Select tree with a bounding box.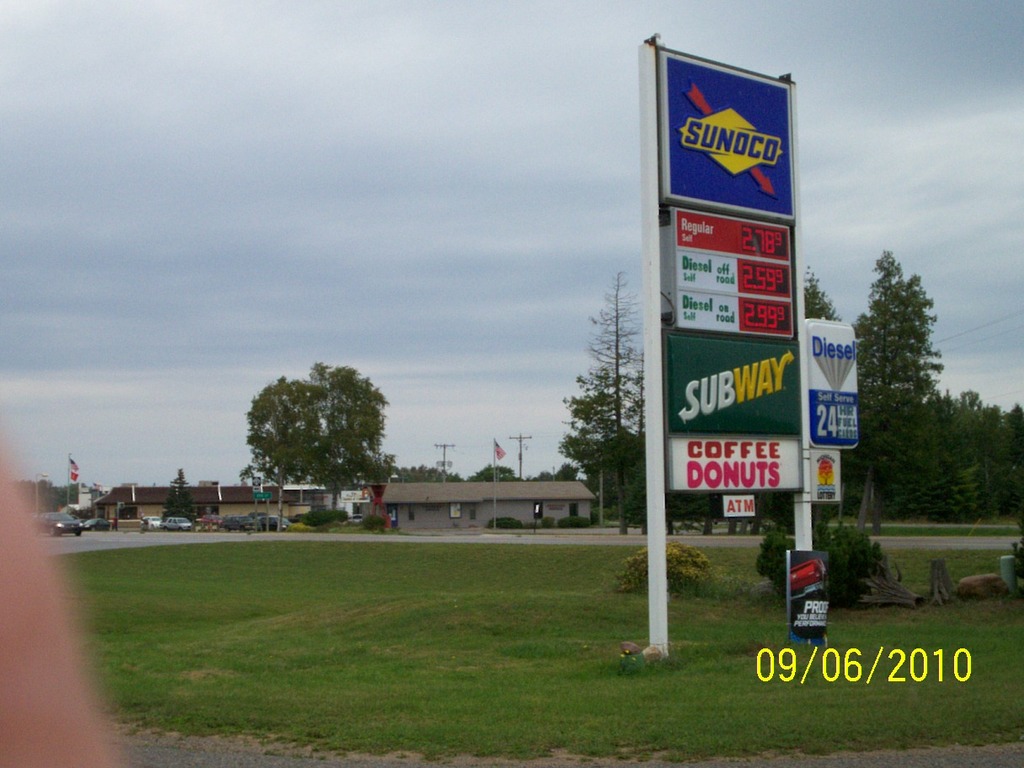
<box>578,272,642,531</box>.
